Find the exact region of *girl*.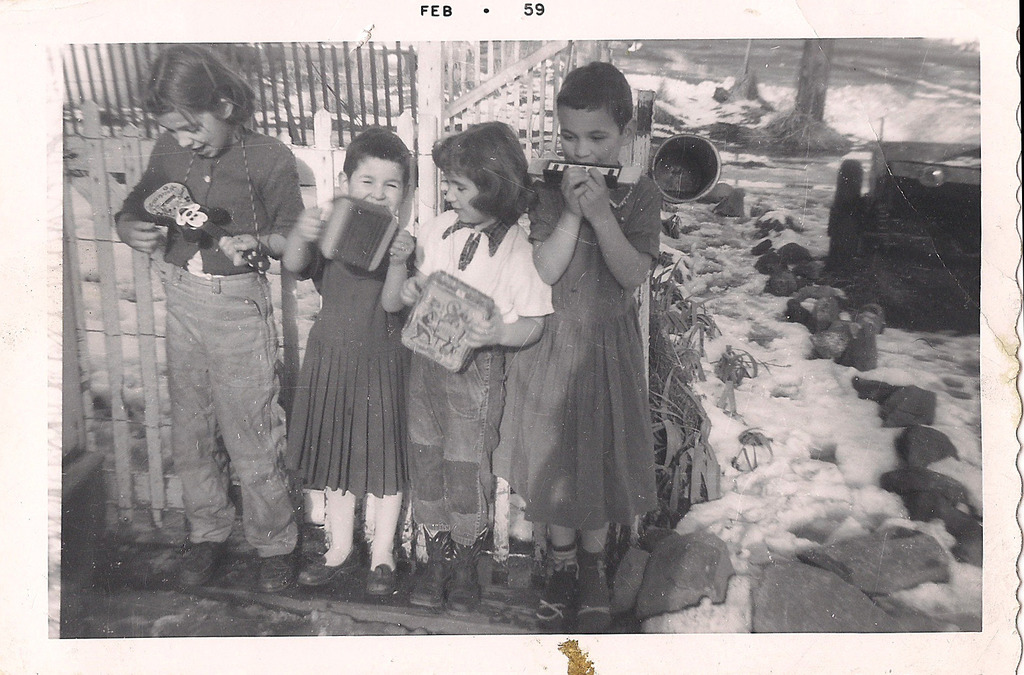
Exact region: bbox=[401, 113, 557, 610].
